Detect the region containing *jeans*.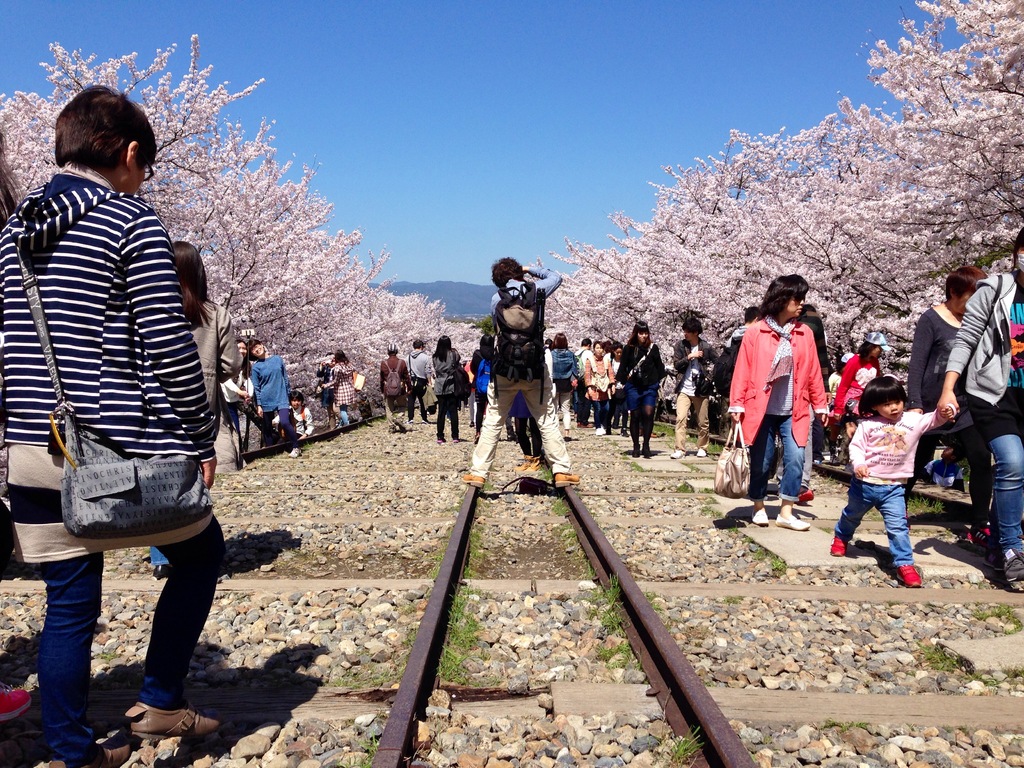
select_region(743, 414, 806, 503).
